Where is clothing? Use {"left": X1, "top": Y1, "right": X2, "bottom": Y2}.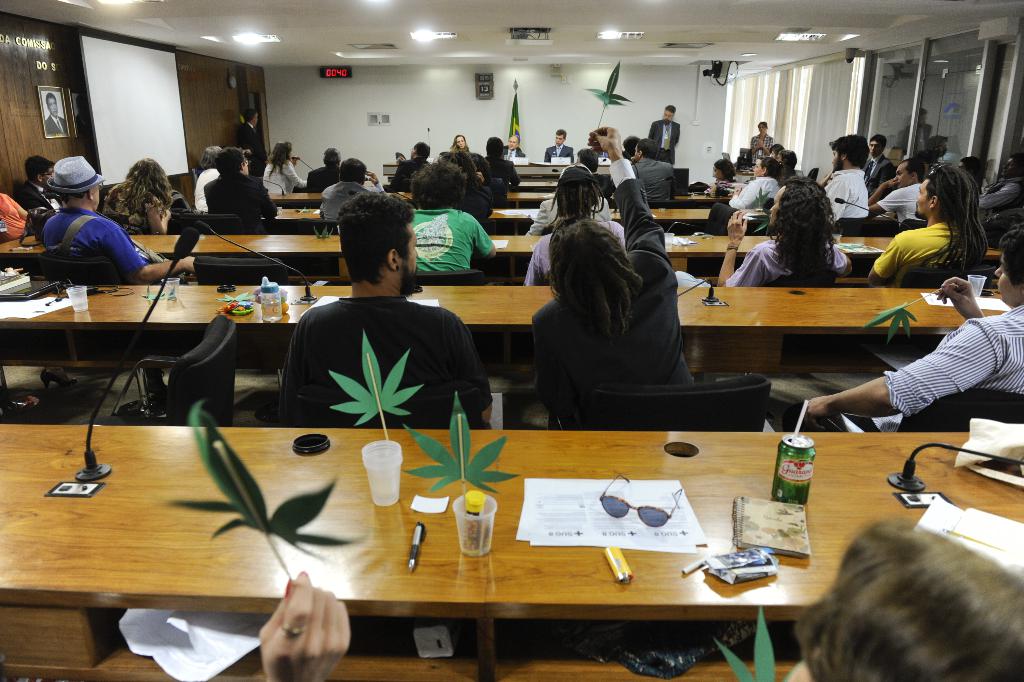
{"left": 192, "top": 166, "right": 213, "bottom": 210}.
